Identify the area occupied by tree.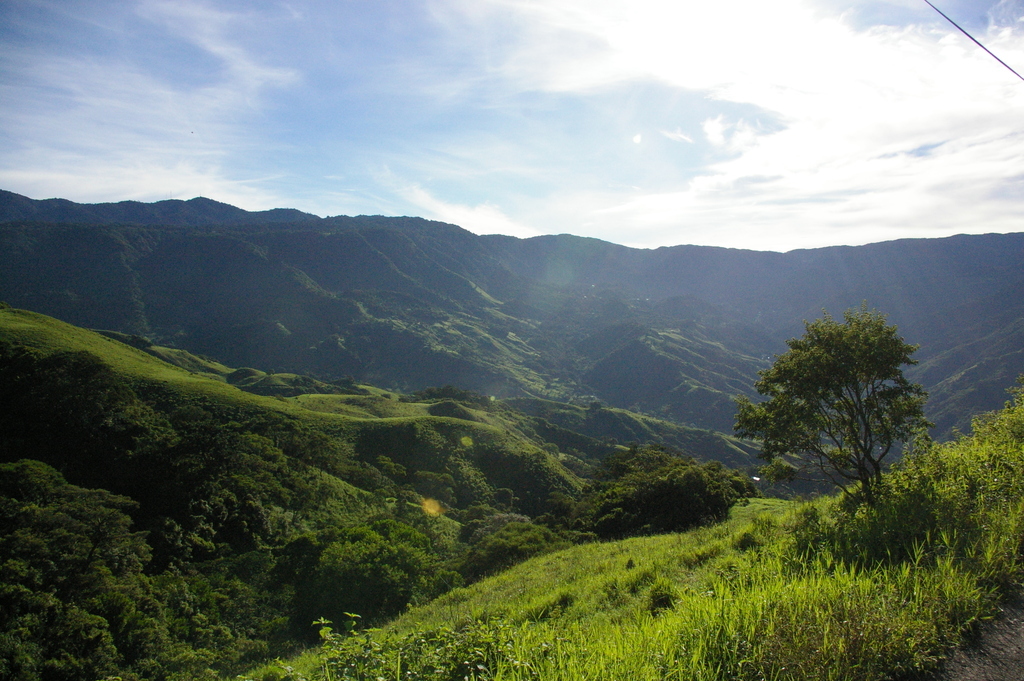
Area: (left=748, top=287, right=945, bottom=529).
